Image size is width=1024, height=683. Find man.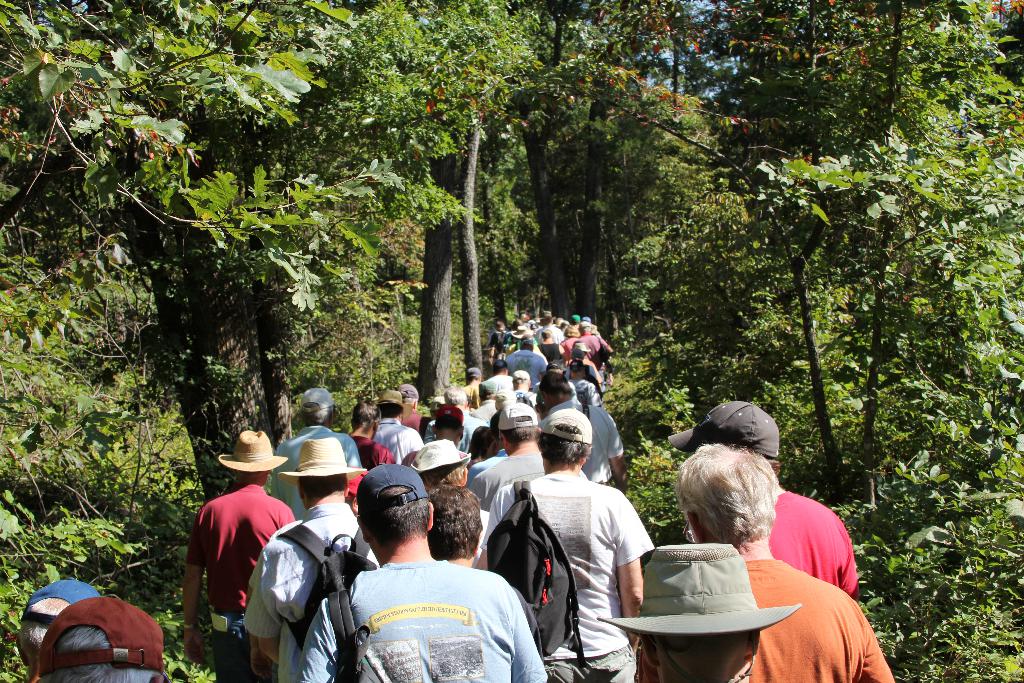
box=[36, 598, 171, 682].
